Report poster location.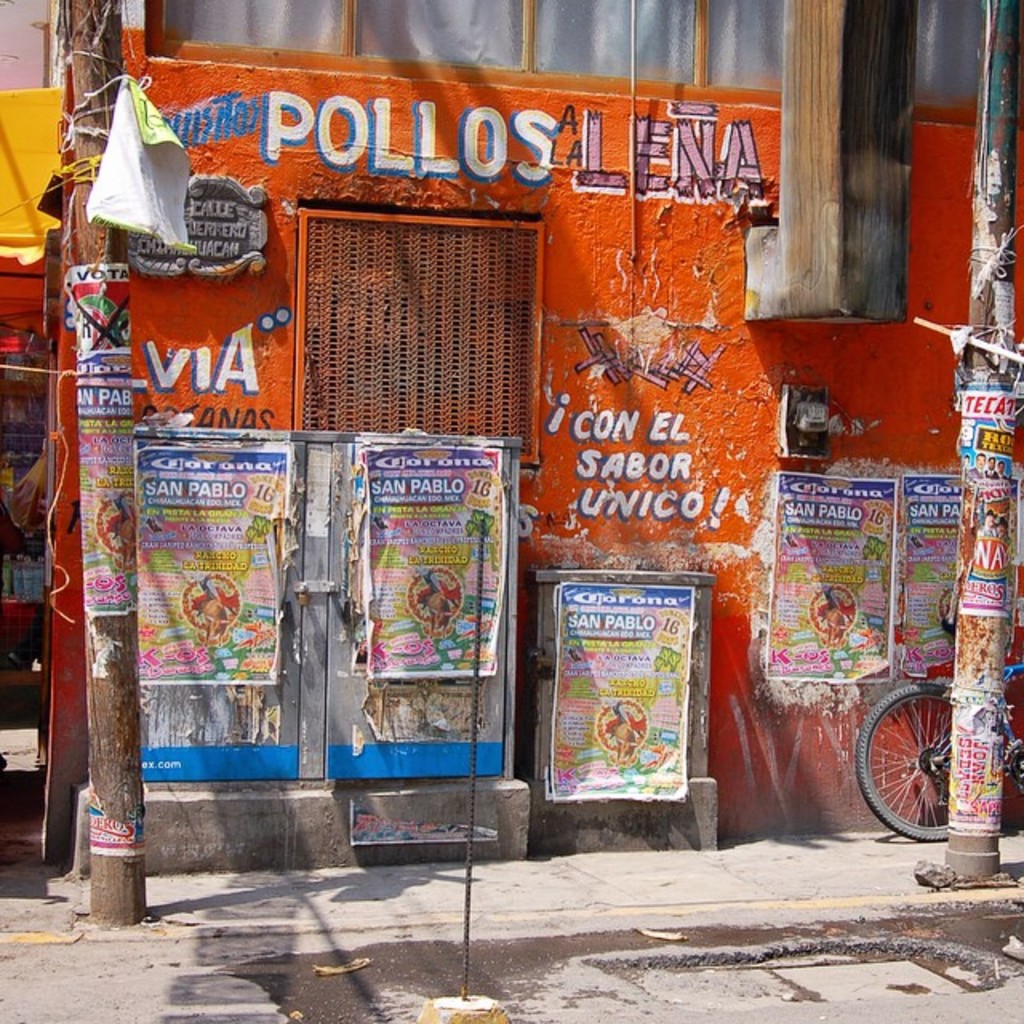
Report: region(549, 584, 696, 798).
